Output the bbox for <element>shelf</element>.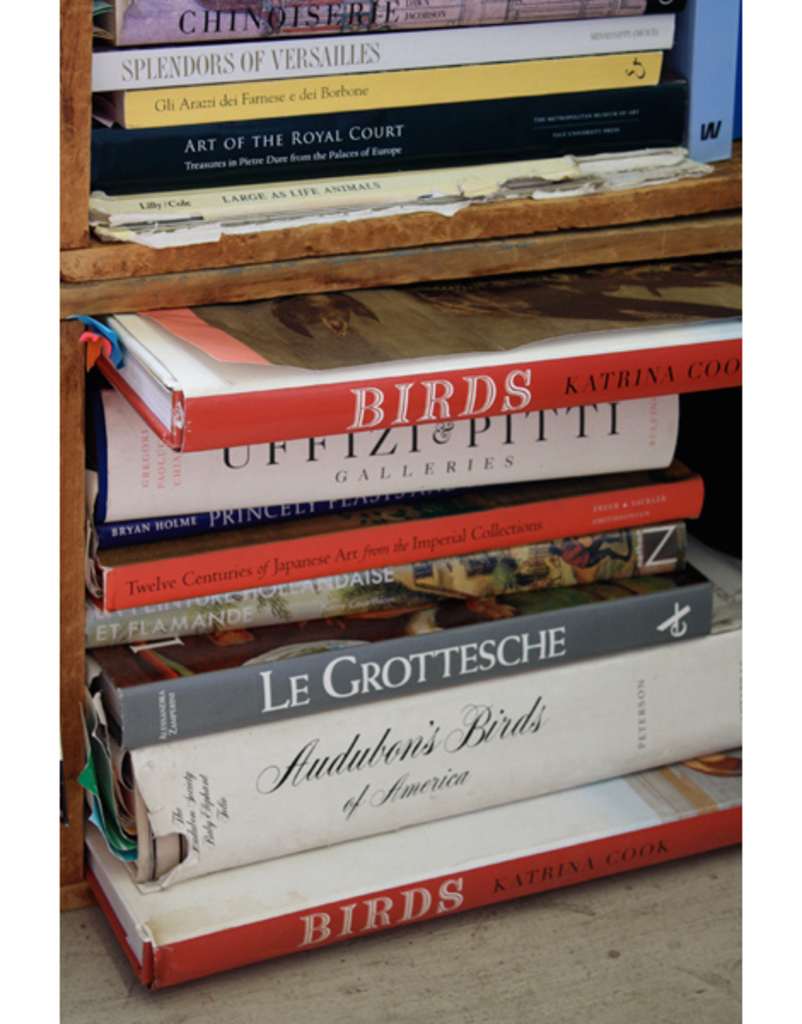
bbox=[0, 0, 785, 1009].
